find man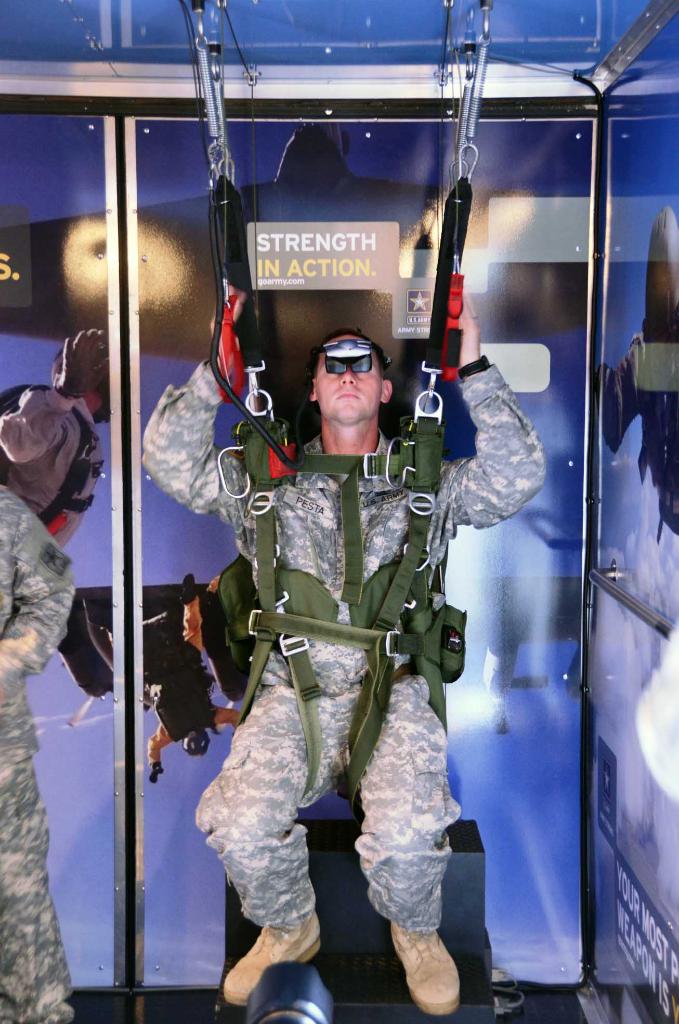
{"x1": 182, "y1": 171, "x2": 532, "y2": 1004}
